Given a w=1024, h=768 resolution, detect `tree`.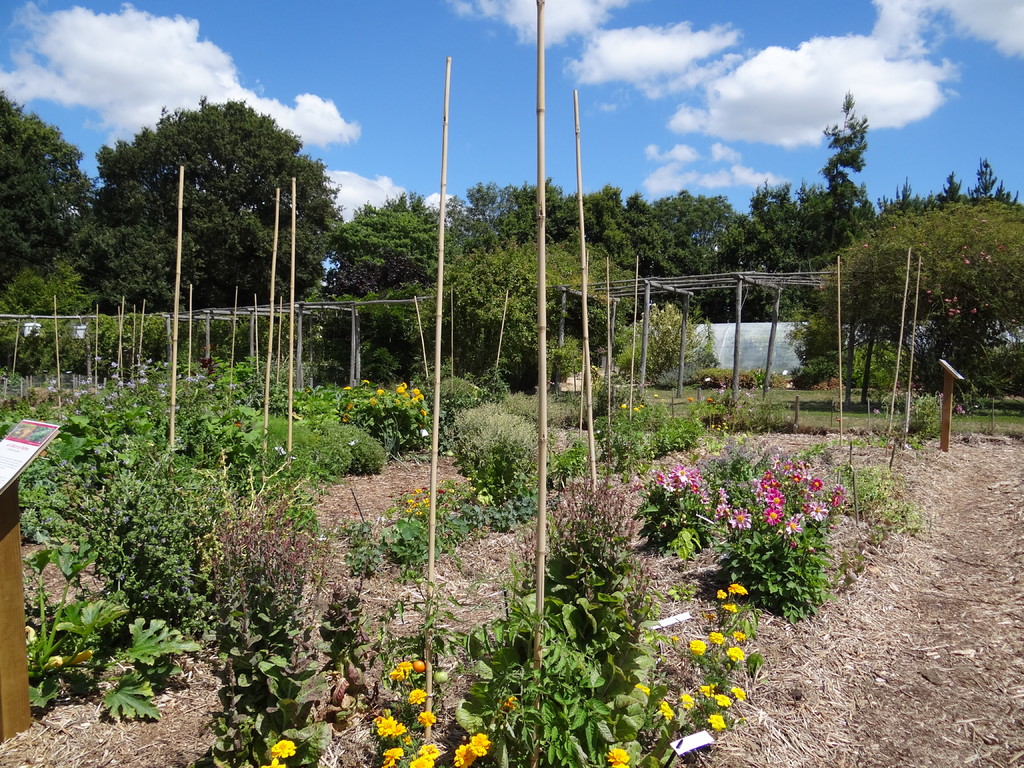
644 173 821 320.
